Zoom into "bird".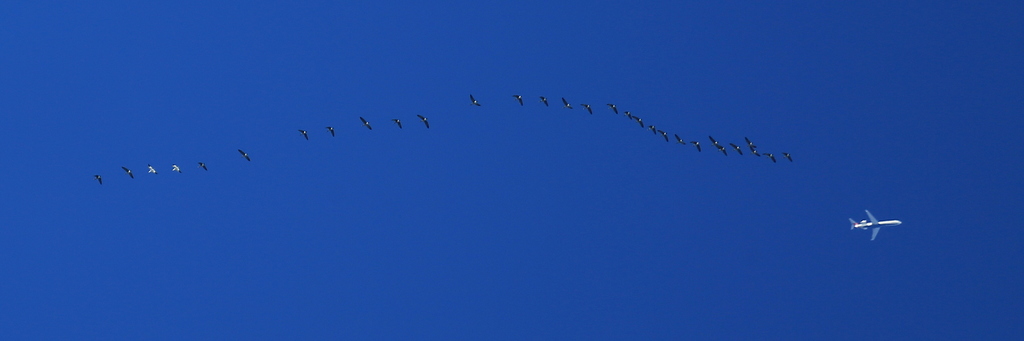
Zoom target: crop(174, 165, 188, 172).
